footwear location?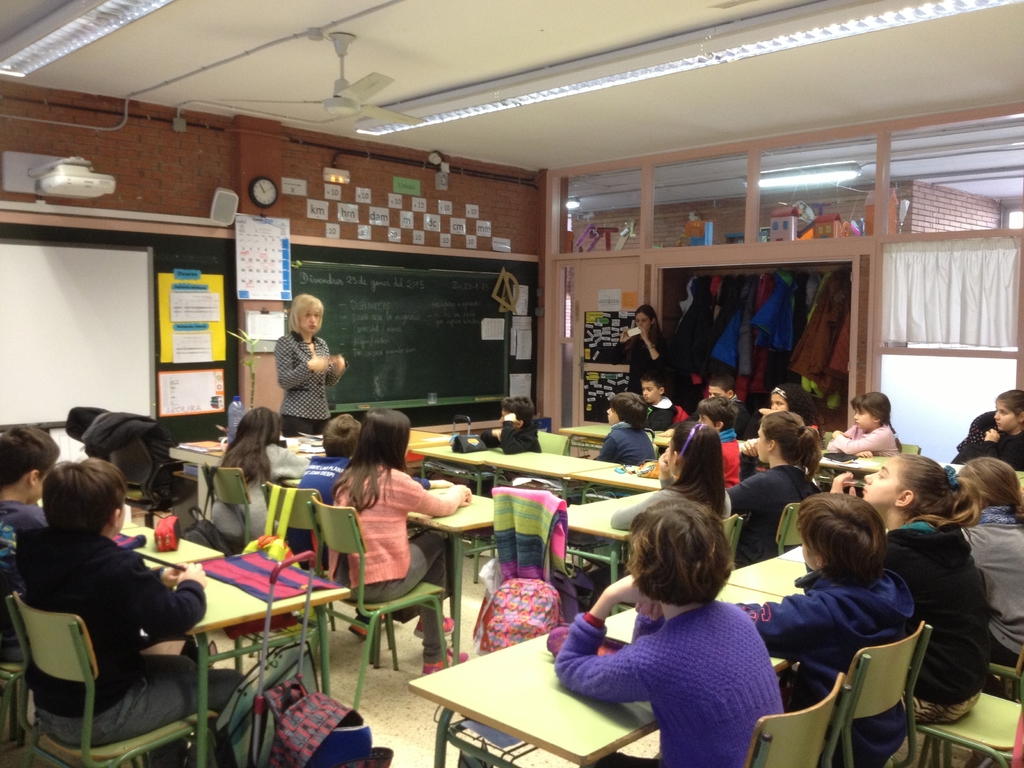
(415, 611, 463, 641)
